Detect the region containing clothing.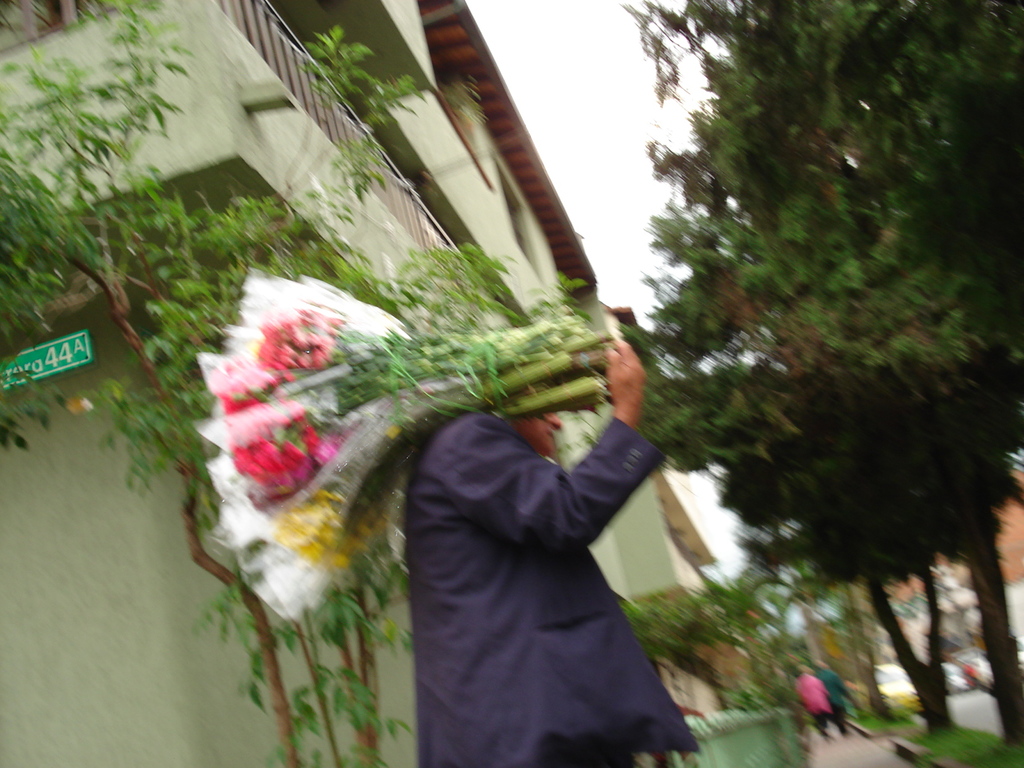
box=[836, 709, 850, 741].
